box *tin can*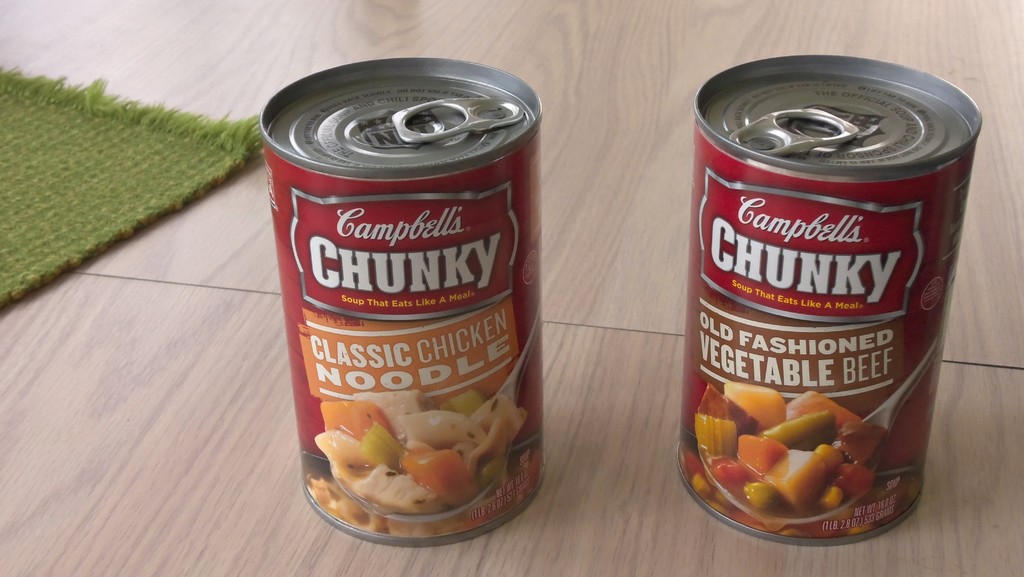
l=259, t=56, r=541, b=545
